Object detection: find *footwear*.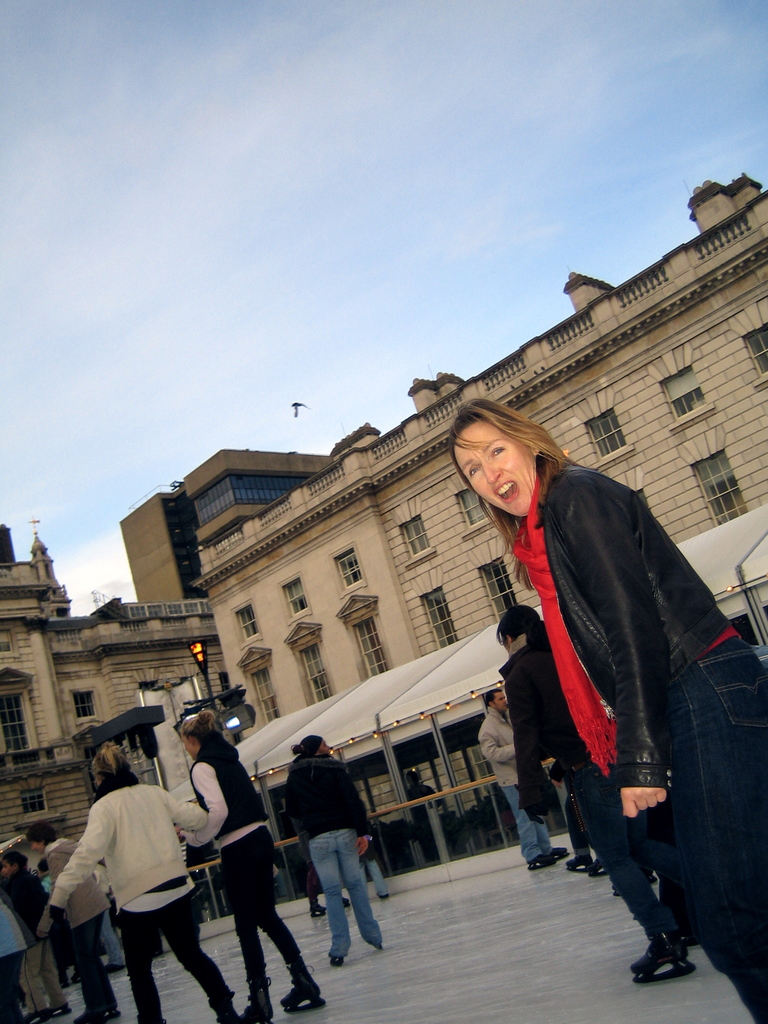
crop(51, 1005, 72, 1022).
